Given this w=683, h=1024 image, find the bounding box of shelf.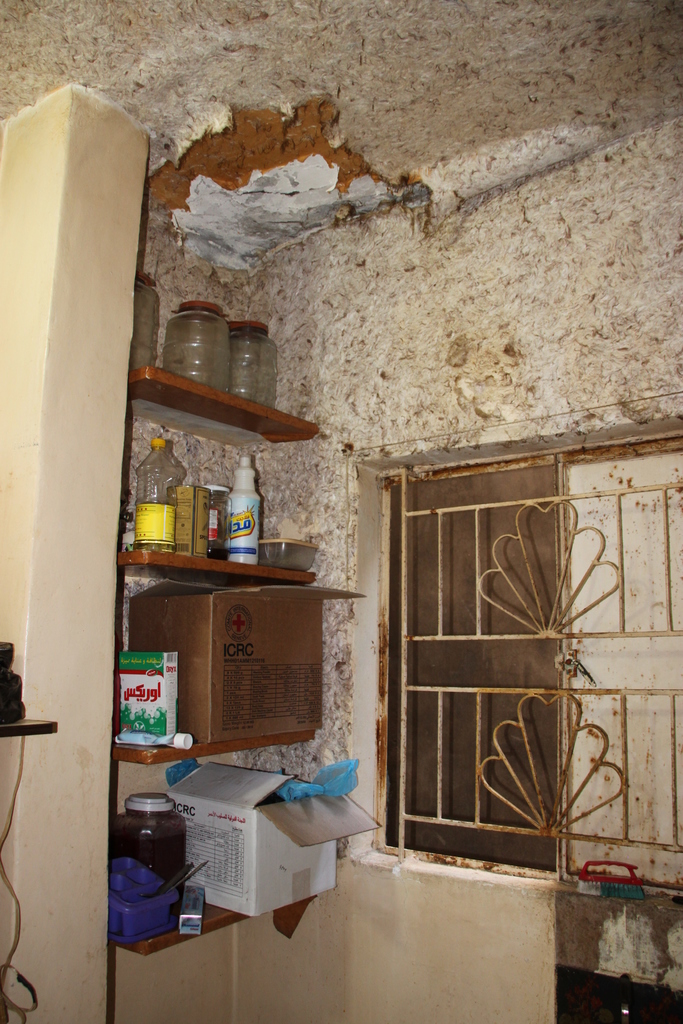
x1=0 y1=712 x2=69 y2=741.
